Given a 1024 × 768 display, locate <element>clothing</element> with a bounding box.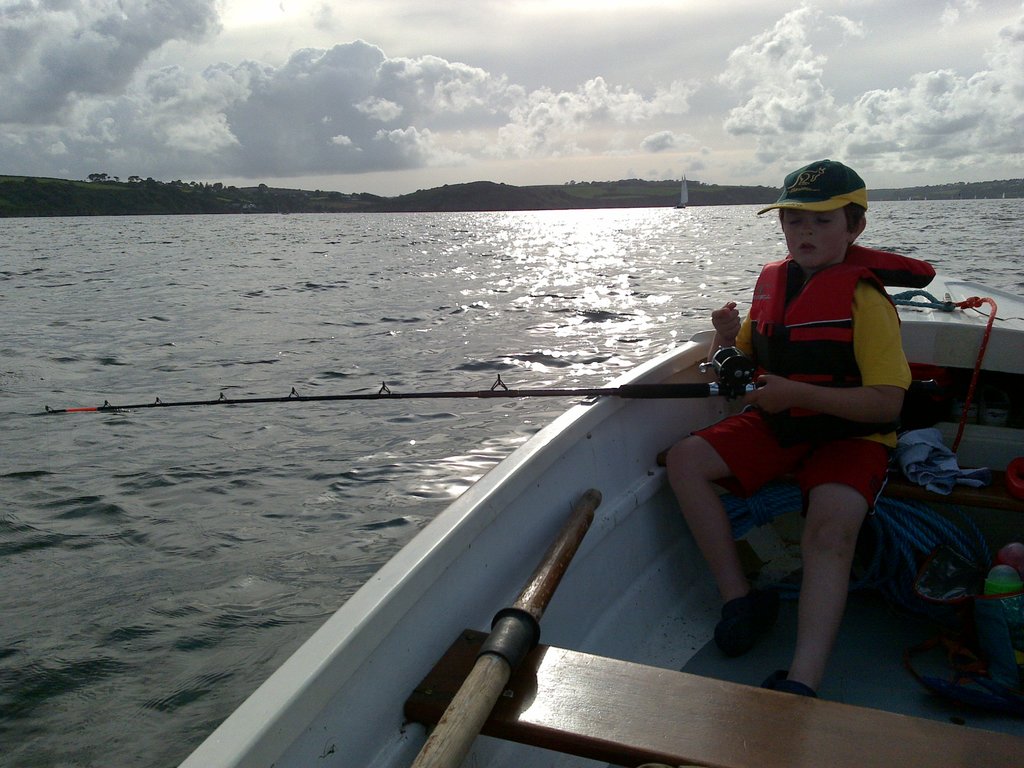
Located: detection(685, 260, 911, 504).
